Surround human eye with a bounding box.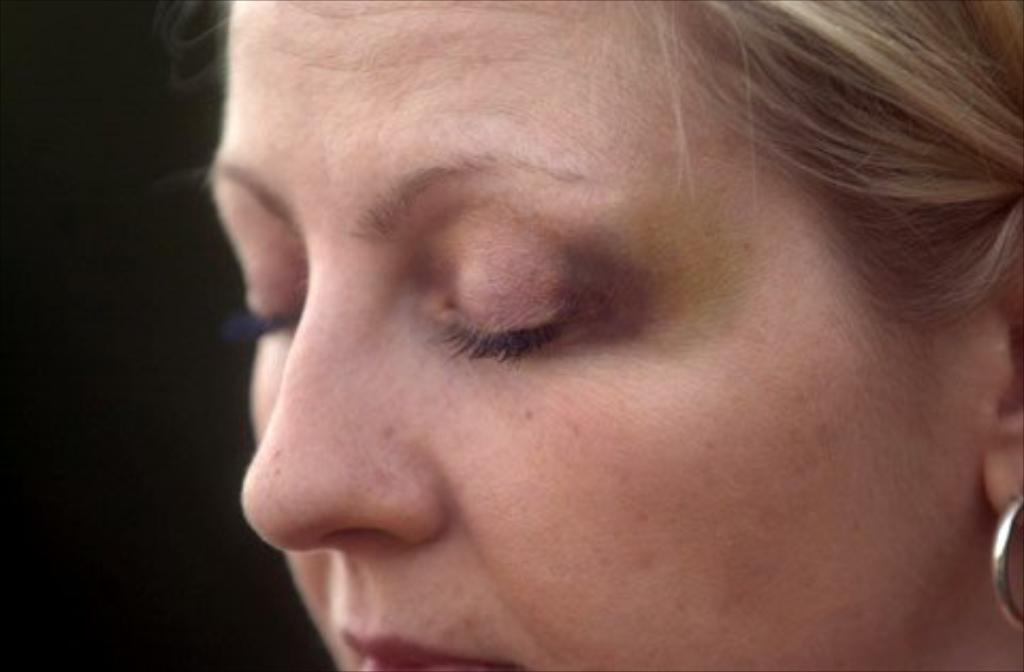
(233,247,301,346).
